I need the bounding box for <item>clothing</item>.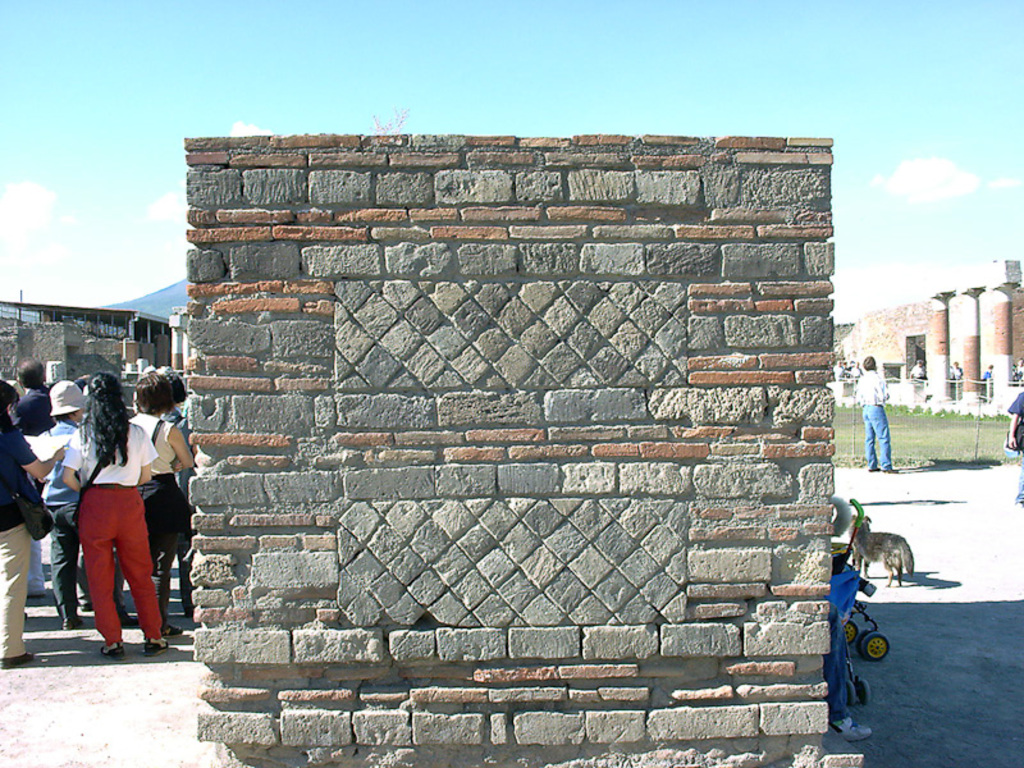
Here it is: (983, 371, 996, 398).
